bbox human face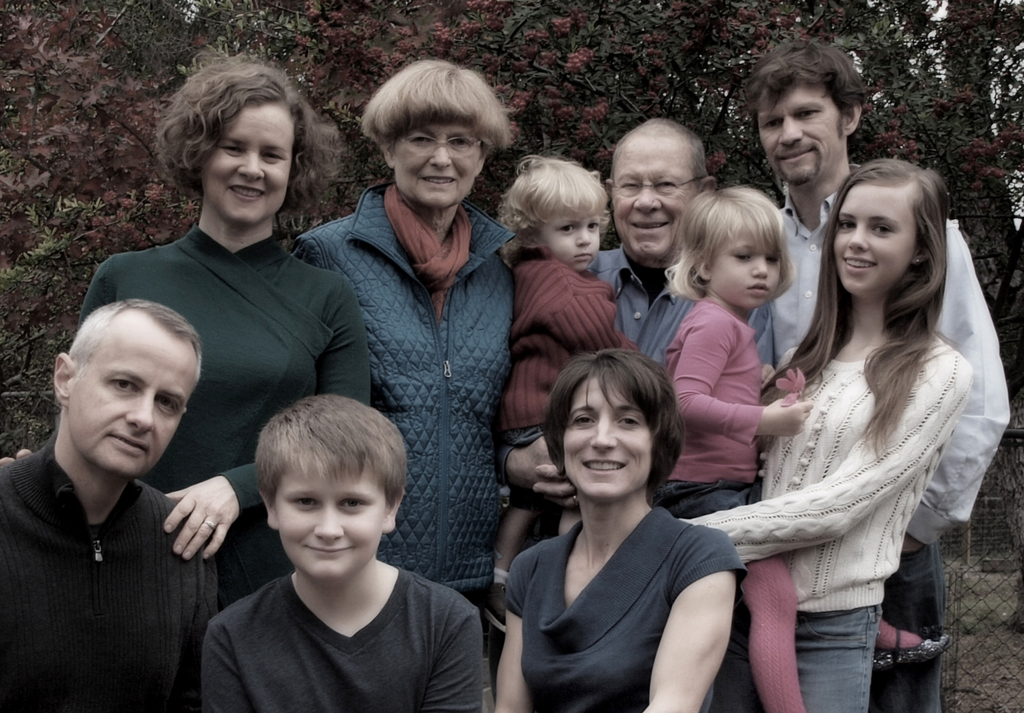
<box>261,463,385,579</box>
